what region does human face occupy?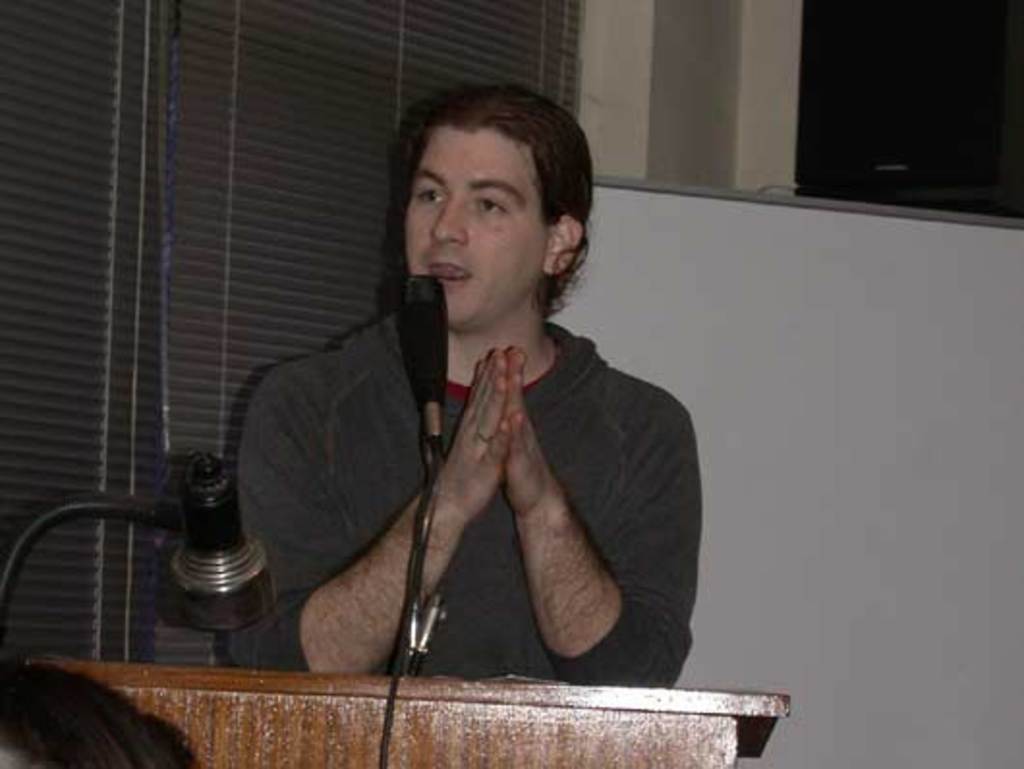
select_region(402, 120, 549, 328).
